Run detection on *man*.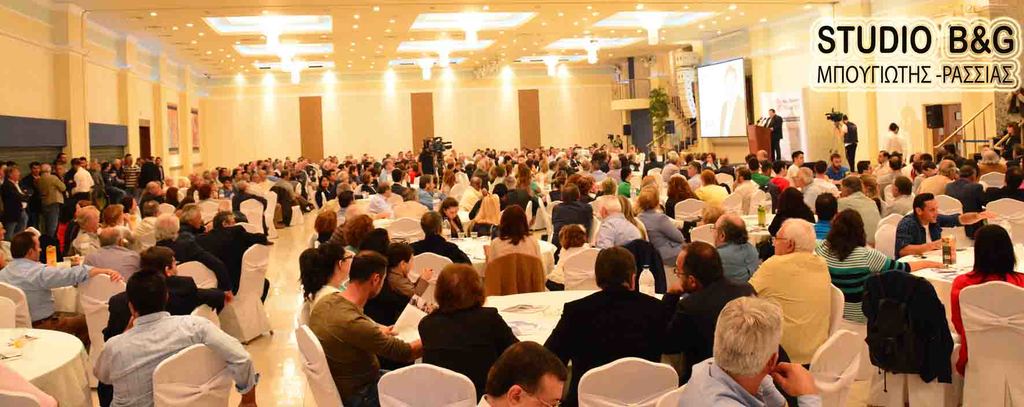
Result: (470,337,569,406).
